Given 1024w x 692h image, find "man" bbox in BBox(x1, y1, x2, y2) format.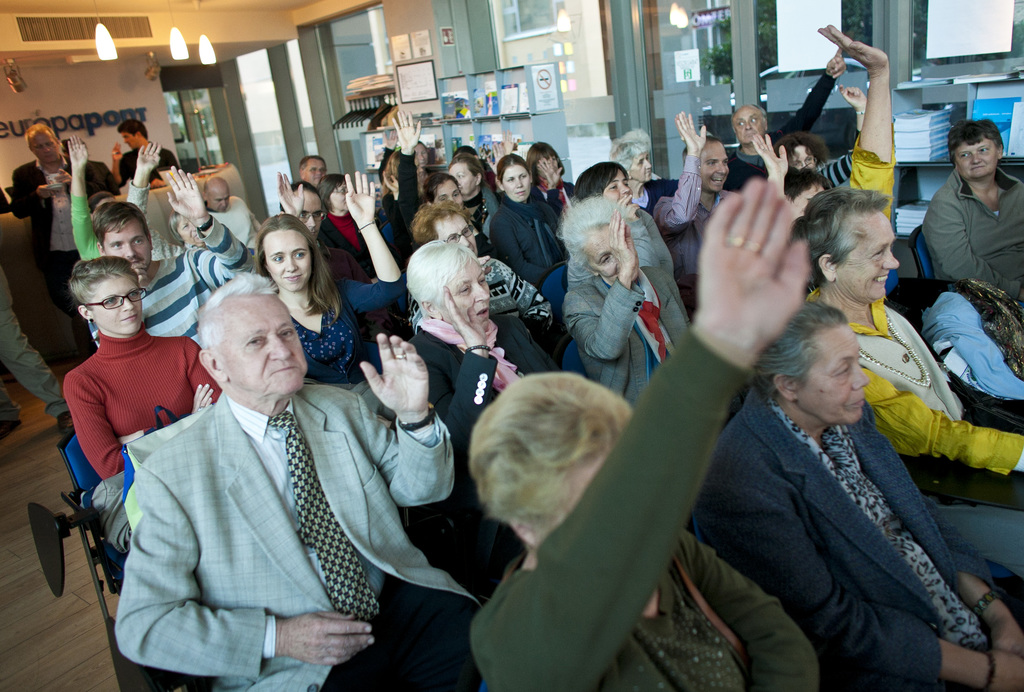
BBox(99, 254, 428, 674).
